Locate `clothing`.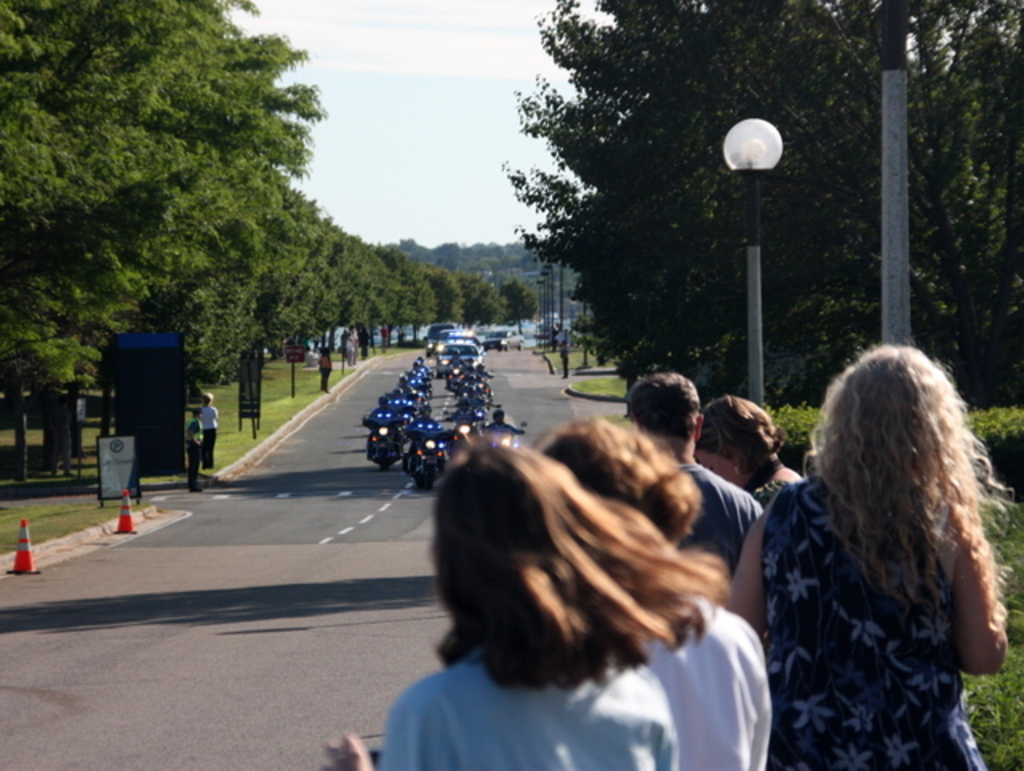
Bounding box: l=635, t=600, r=773, b=768.
